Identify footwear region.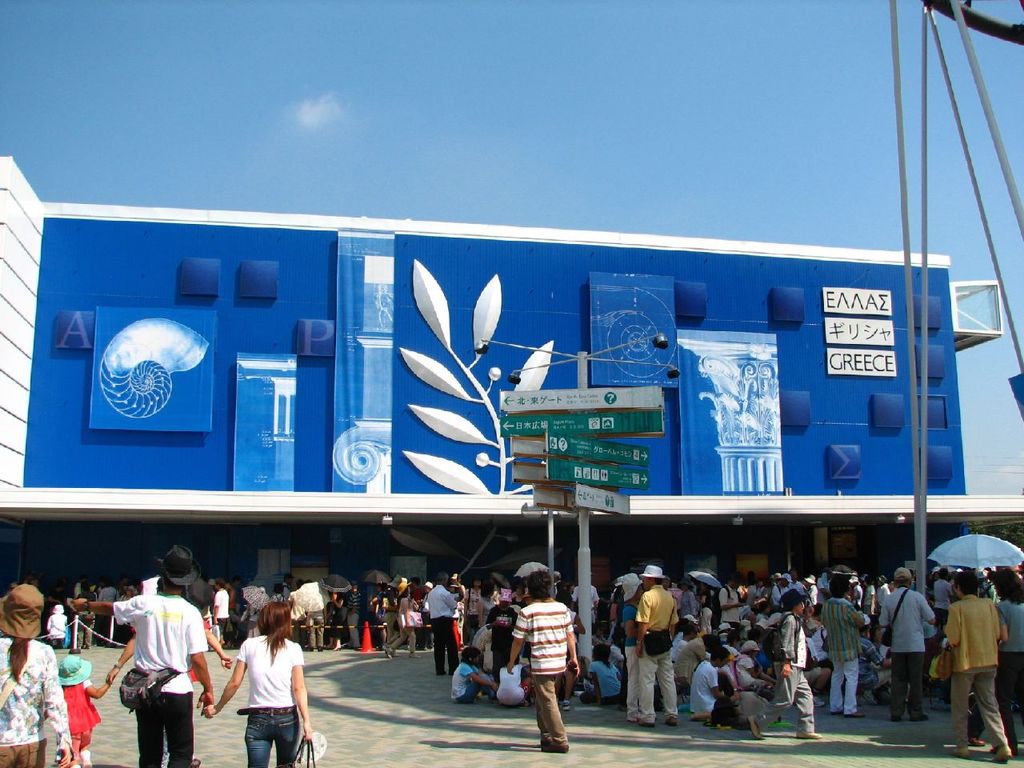
Region: bbox=[644, 719, 652, 728].
